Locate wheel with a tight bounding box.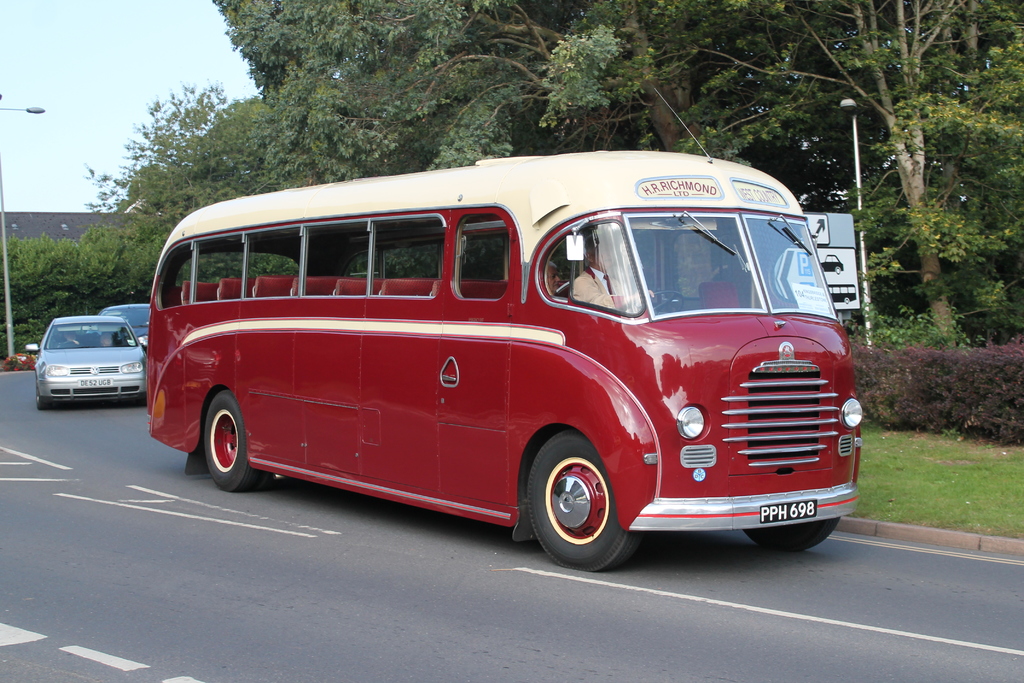
BBox(33, 379, 46, 410).
